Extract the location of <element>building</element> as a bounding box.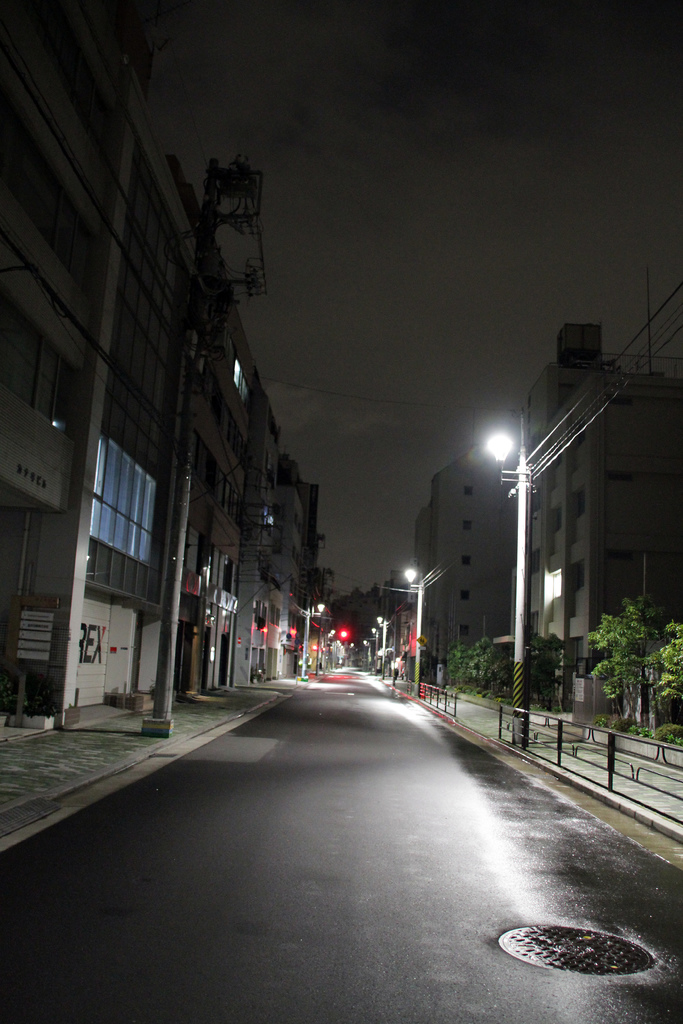
rect(525, 324, 682, 719).
